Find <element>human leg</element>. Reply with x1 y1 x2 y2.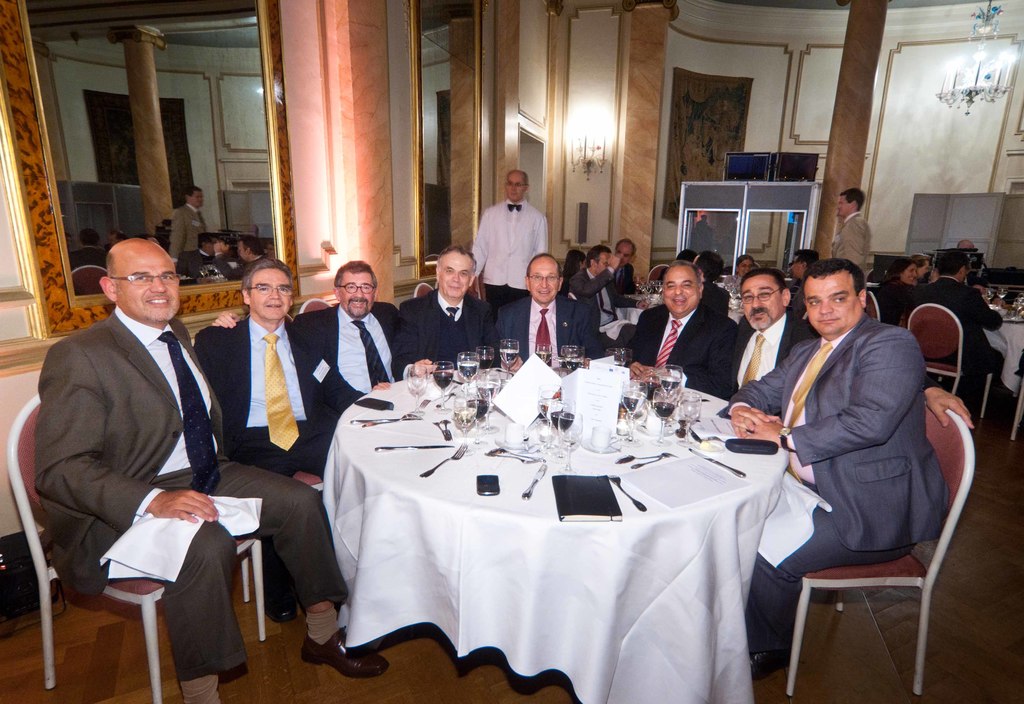
207 460 378 669.
